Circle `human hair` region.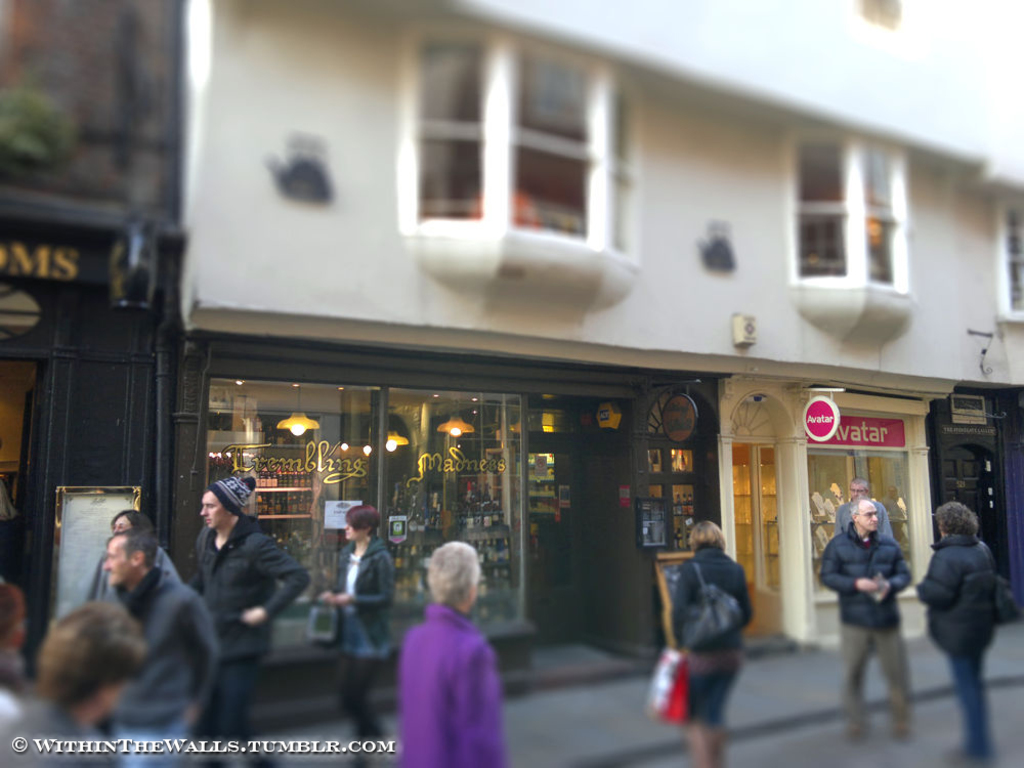
Region: crop(343, 503, 382, 535).
